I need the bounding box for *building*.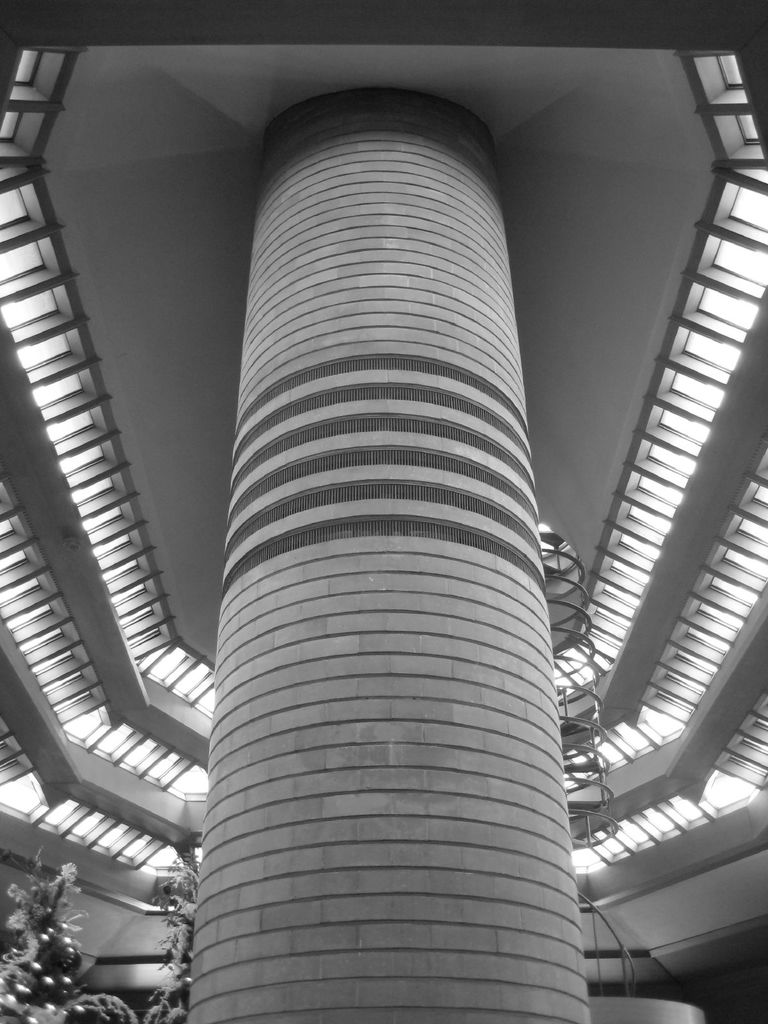
Here it is: detection(0, 42, 767, 1023).
